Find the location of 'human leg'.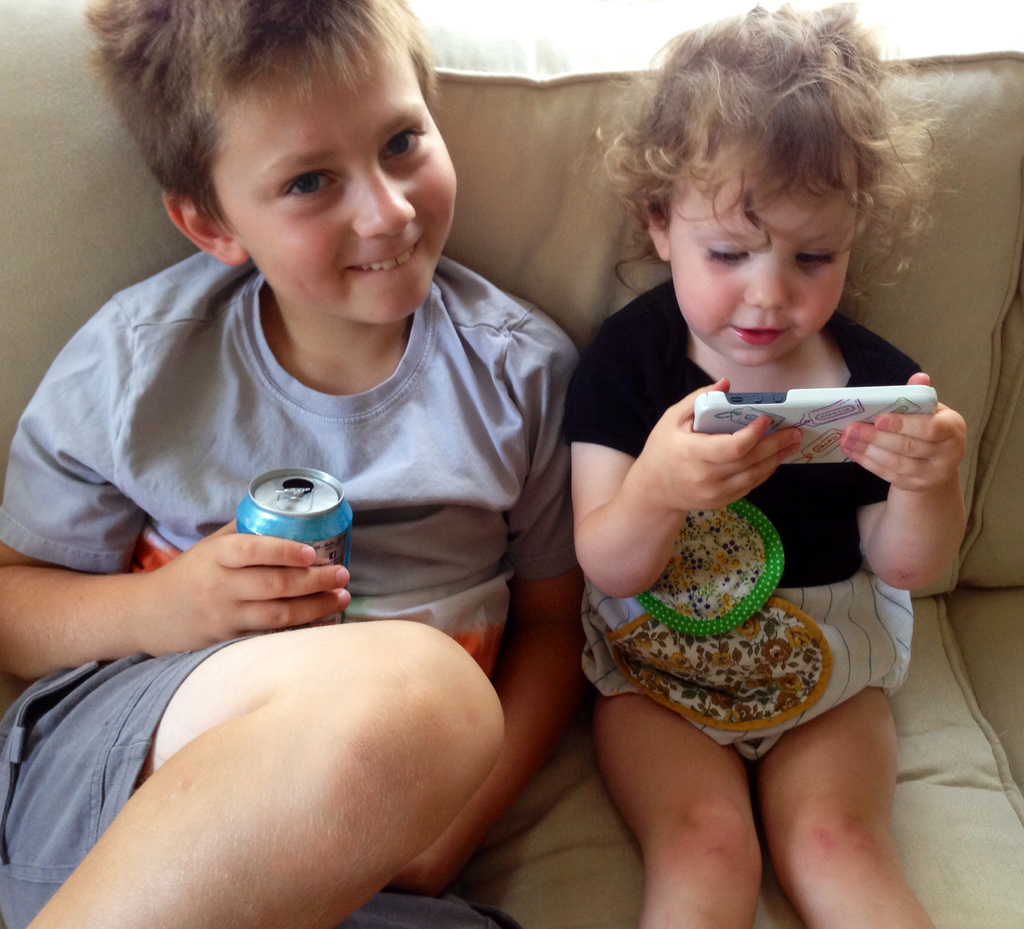
Location: <bbox>604, 686, 748, 928</bbox>.
